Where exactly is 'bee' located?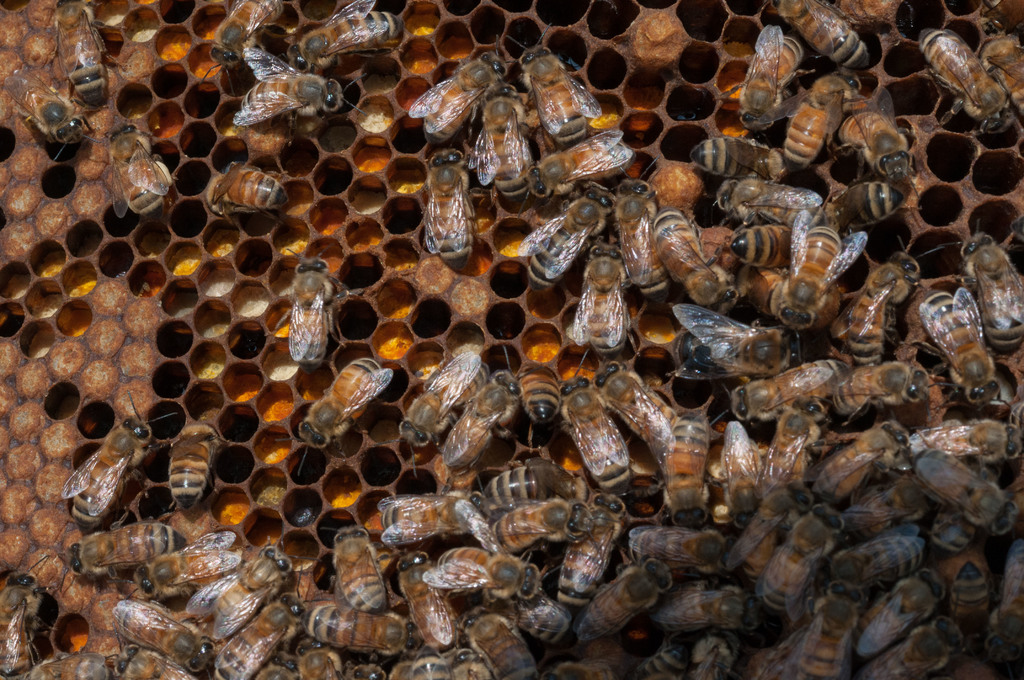
Its bounding box is <region>192, 0, 298, 62</region>.
